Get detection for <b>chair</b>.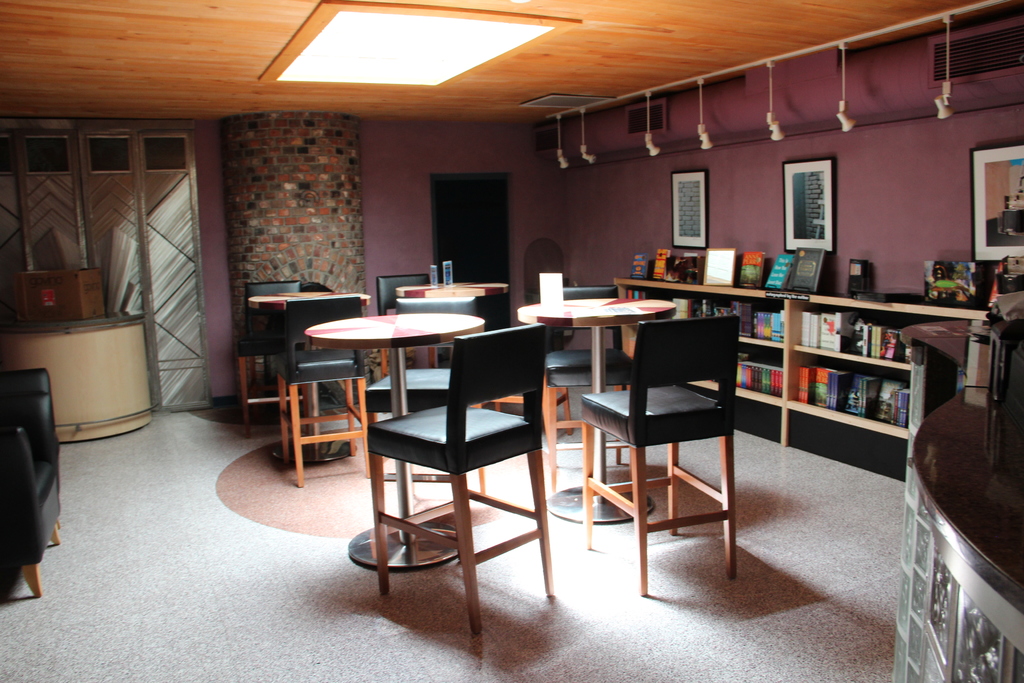
Detection: [275,299,378,488].
